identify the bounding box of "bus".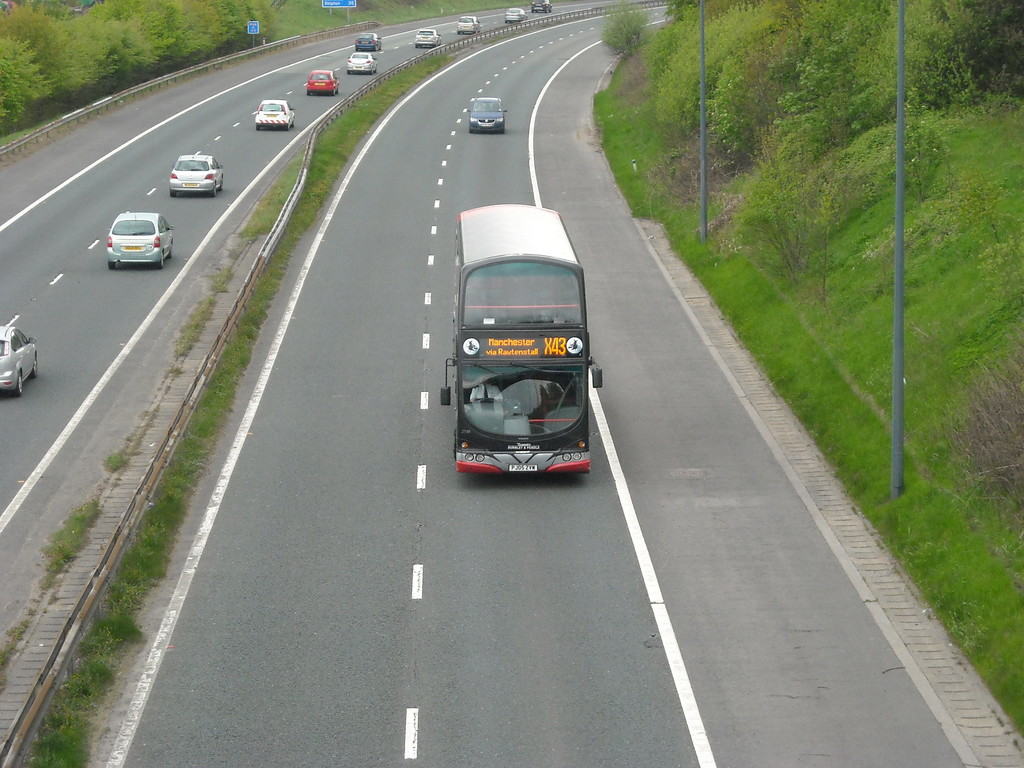
(x1=440, y1=202, x2=606, y2=483).
